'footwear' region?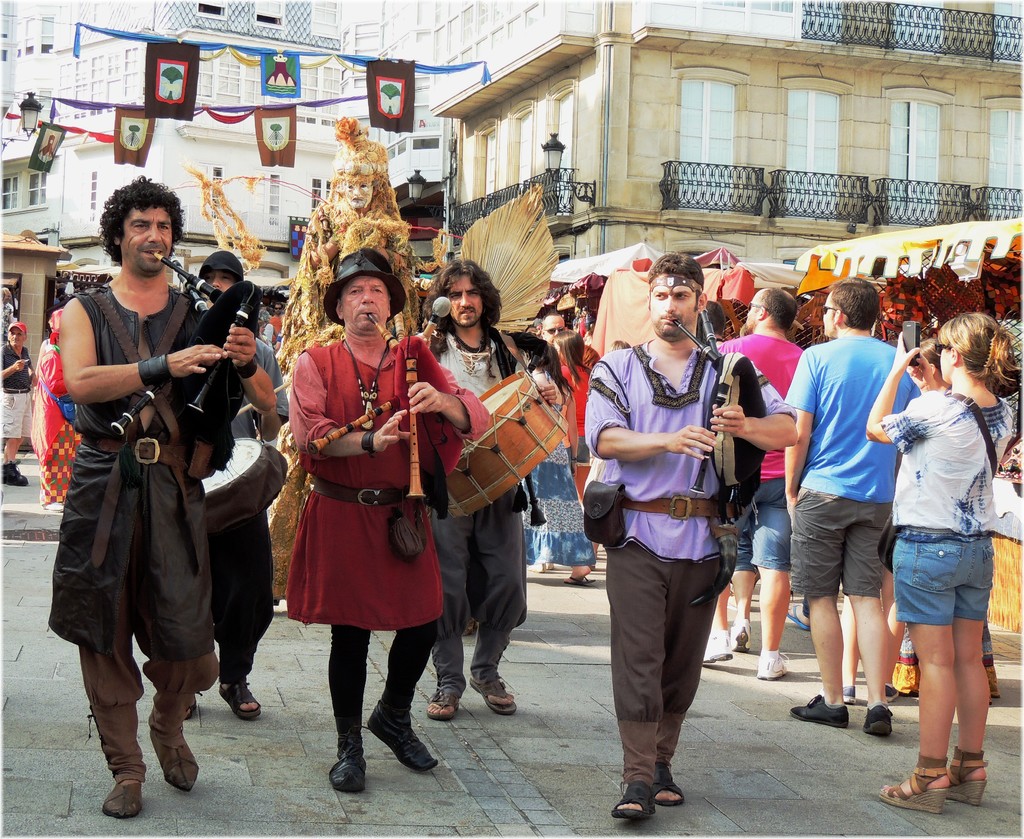
866:703:896:735
